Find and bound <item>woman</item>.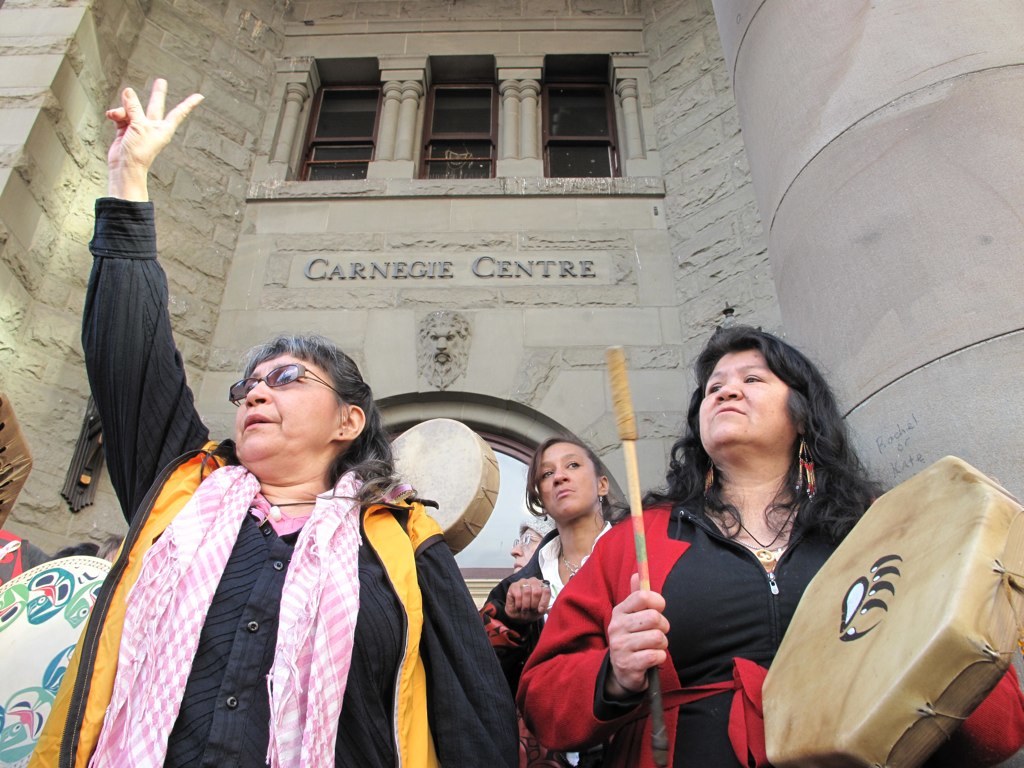
Bound: x1=489 y1=439 x2=645 y2=767.
